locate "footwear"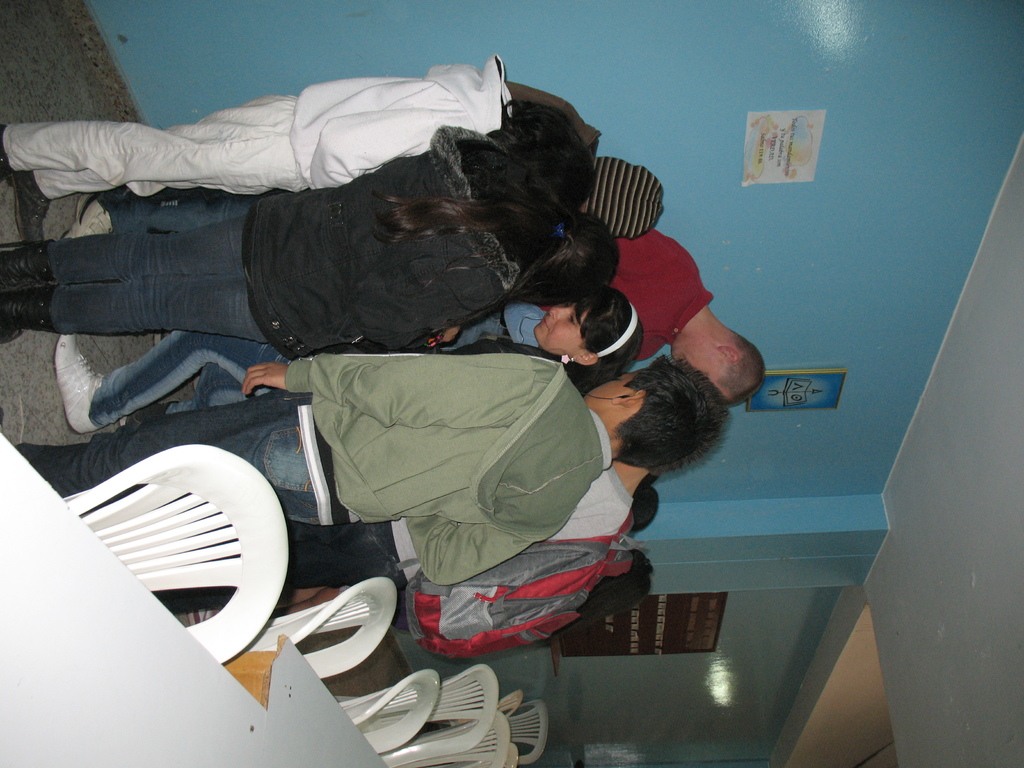
(154,333,172,345)
